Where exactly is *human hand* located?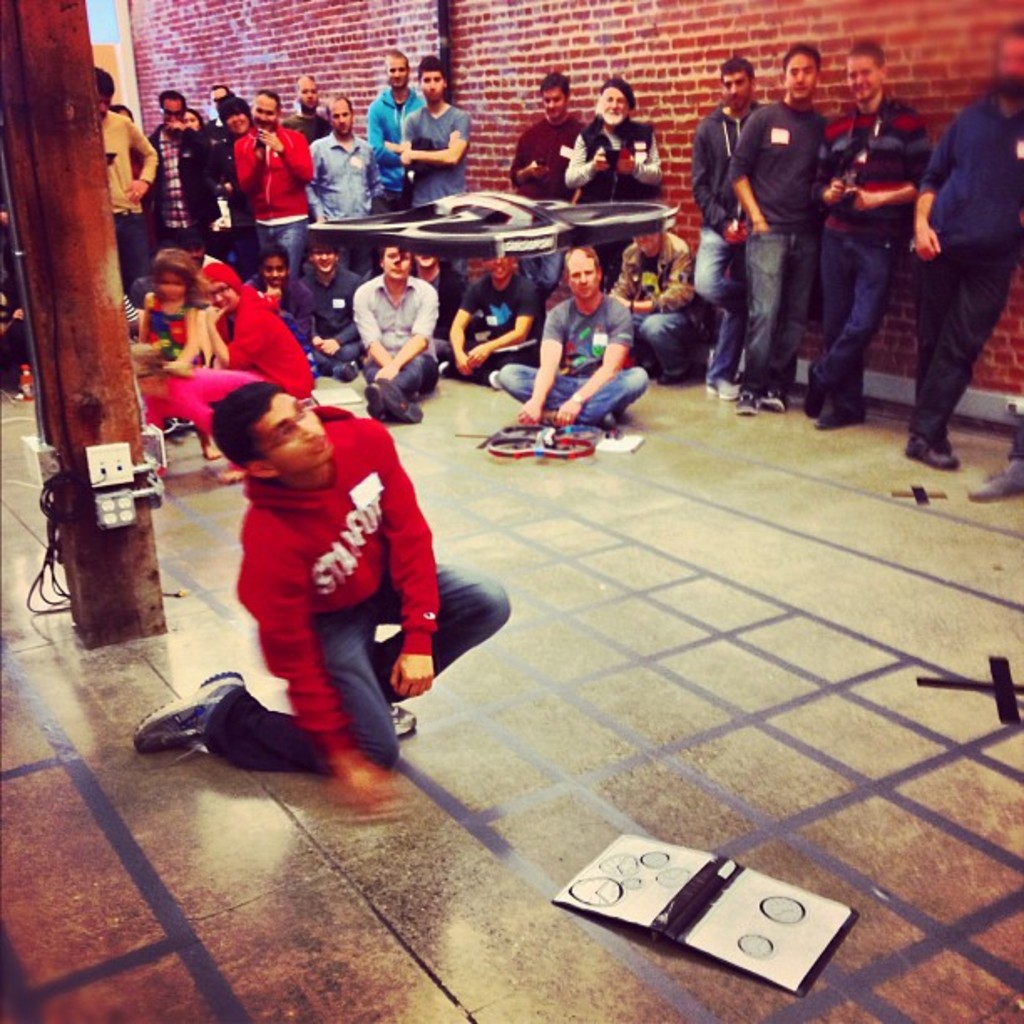
Its bounding box is bbox=(463, 343, 494, 370).
